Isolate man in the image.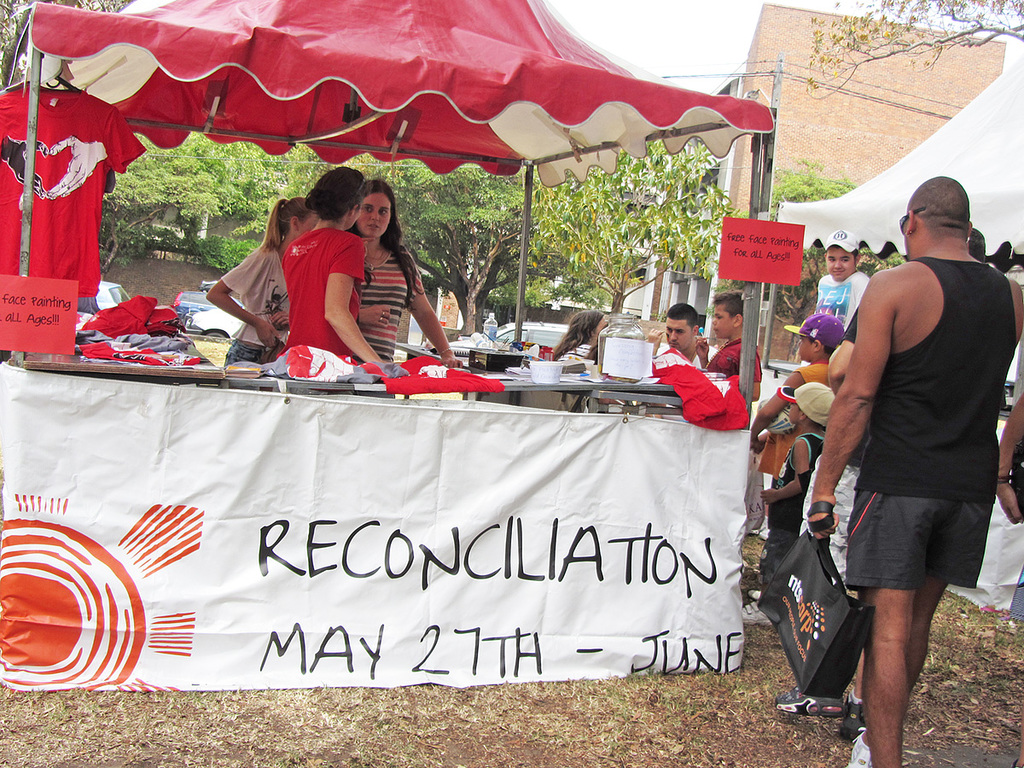
Isolated region: left=659, top=300, right=718, bottom=364.
